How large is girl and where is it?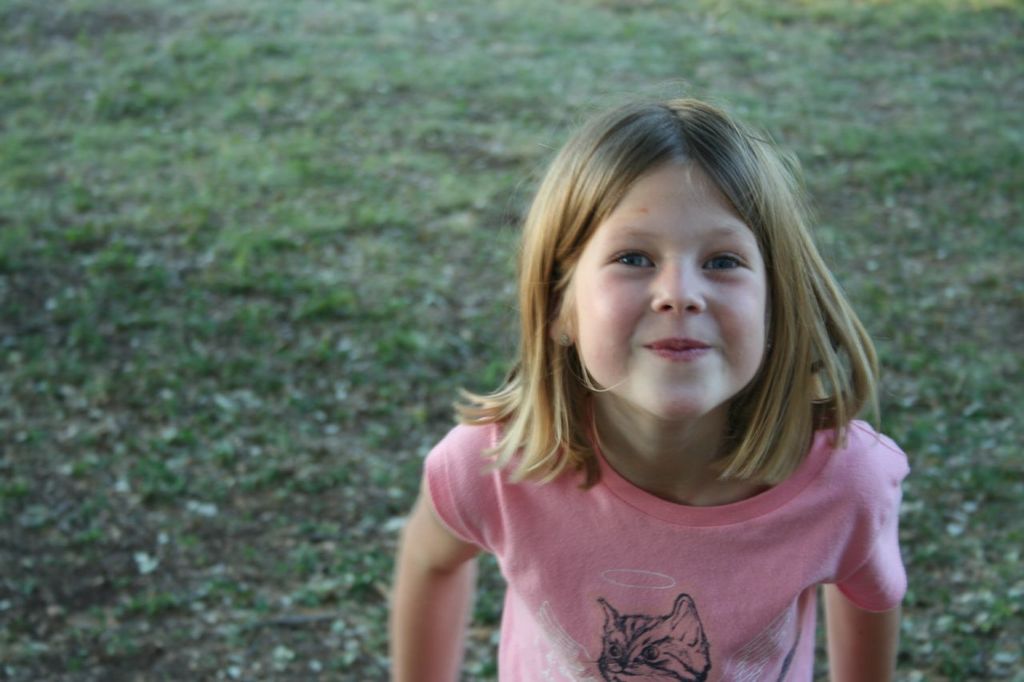
Bounding box: <region>393, 82, 909, 681</region>.
